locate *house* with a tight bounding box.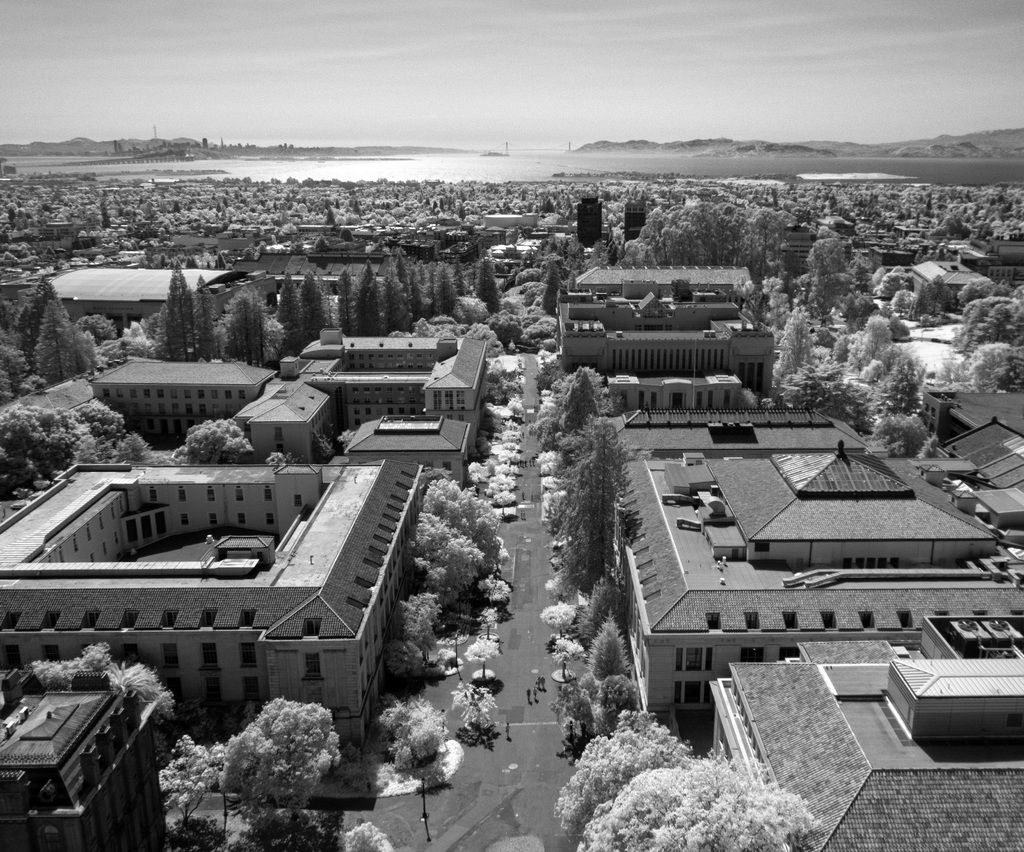
left=932, top=413, right=1023, bottom=511.
